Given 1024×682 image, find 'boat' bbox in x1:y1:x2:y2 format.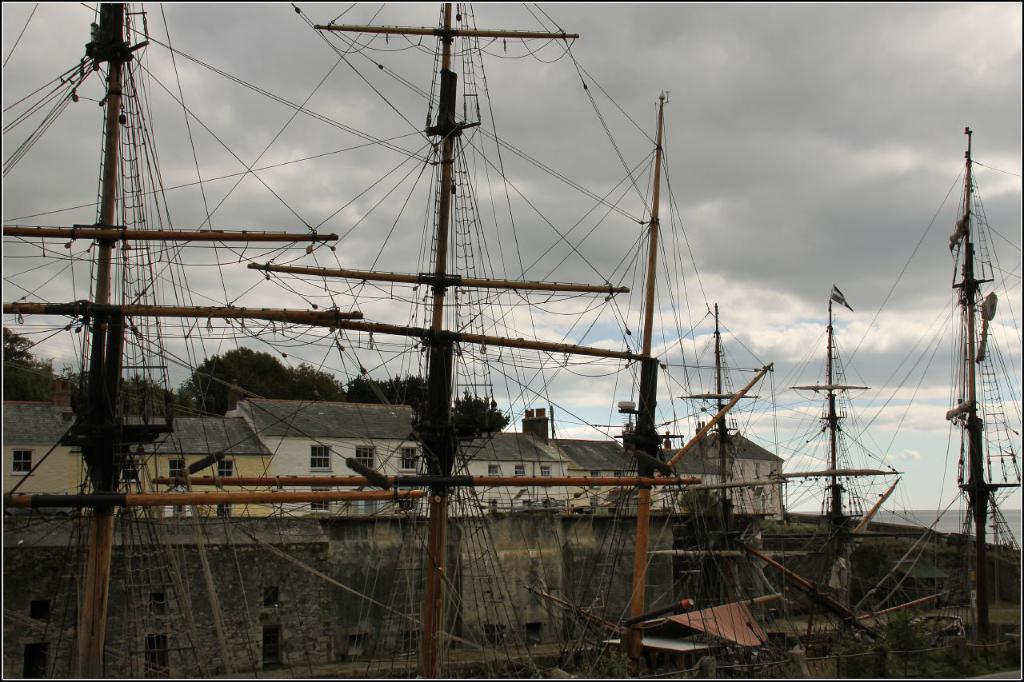
0:0:1023:681.
